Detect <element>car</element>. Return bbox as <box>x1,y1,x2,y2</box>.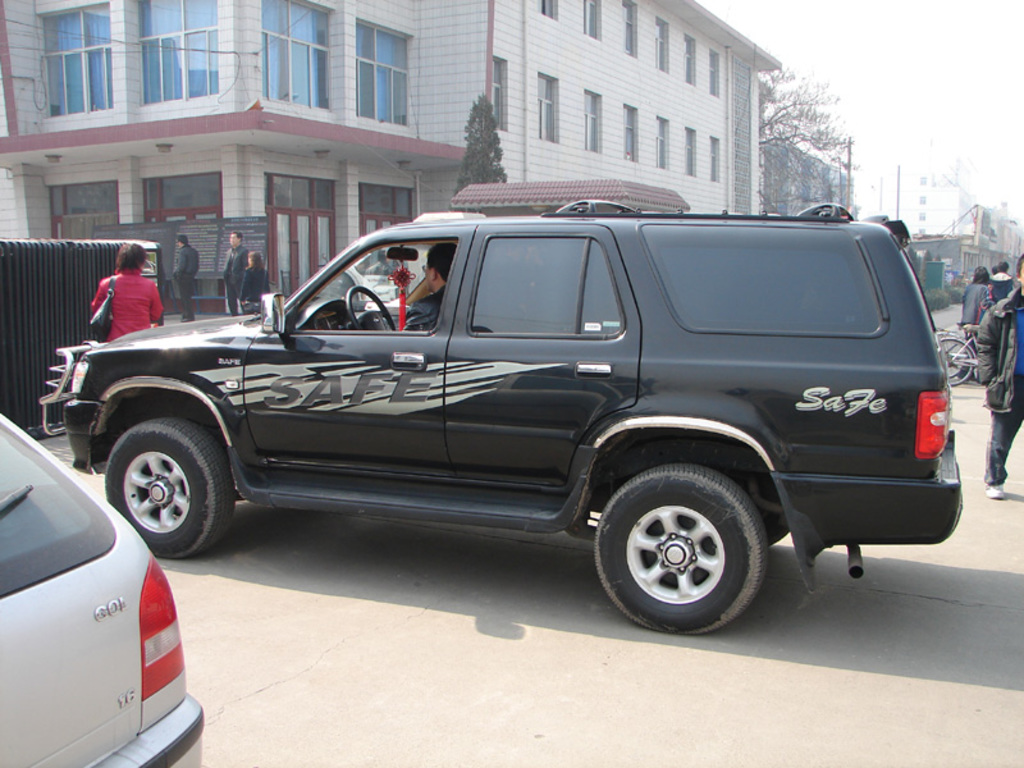
<box>0,416,206,767</box>.
